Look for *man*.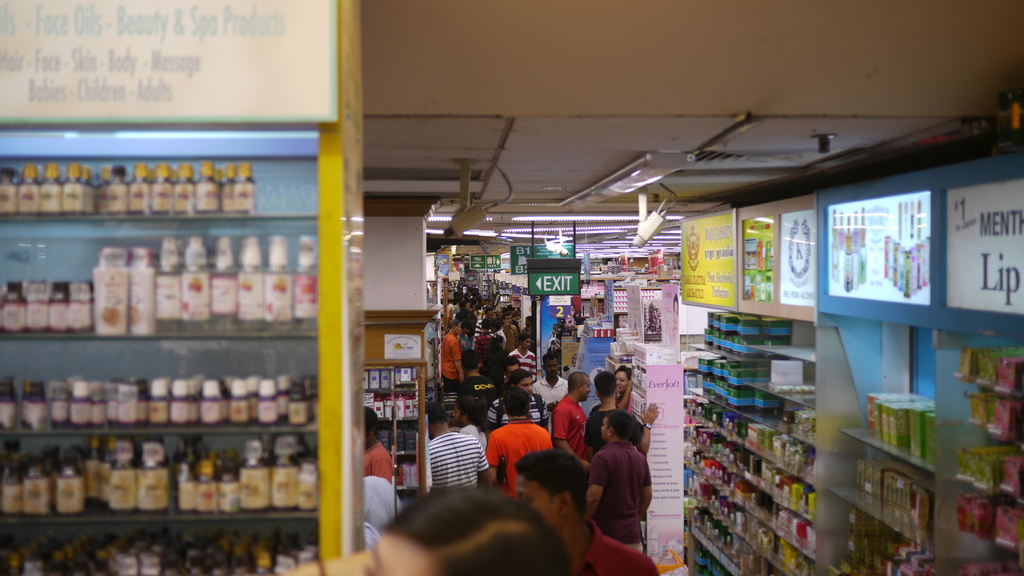
Found: select_region(552, 371, 589, 467).
